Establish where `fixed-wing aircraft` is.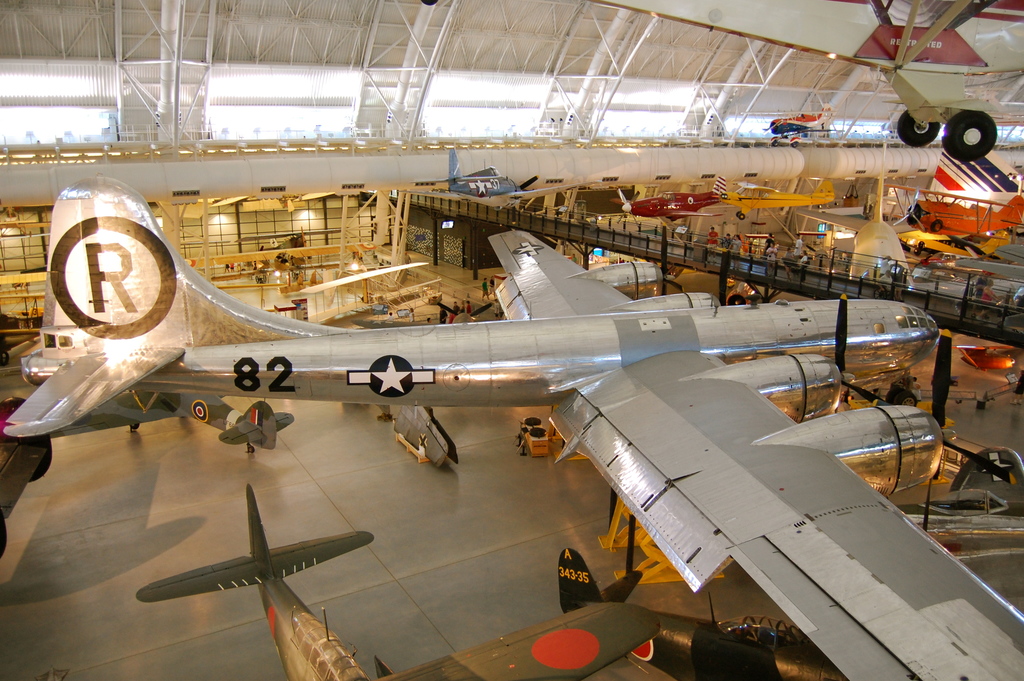
Established at (left=408, top=142, right=607, bottom=214).
